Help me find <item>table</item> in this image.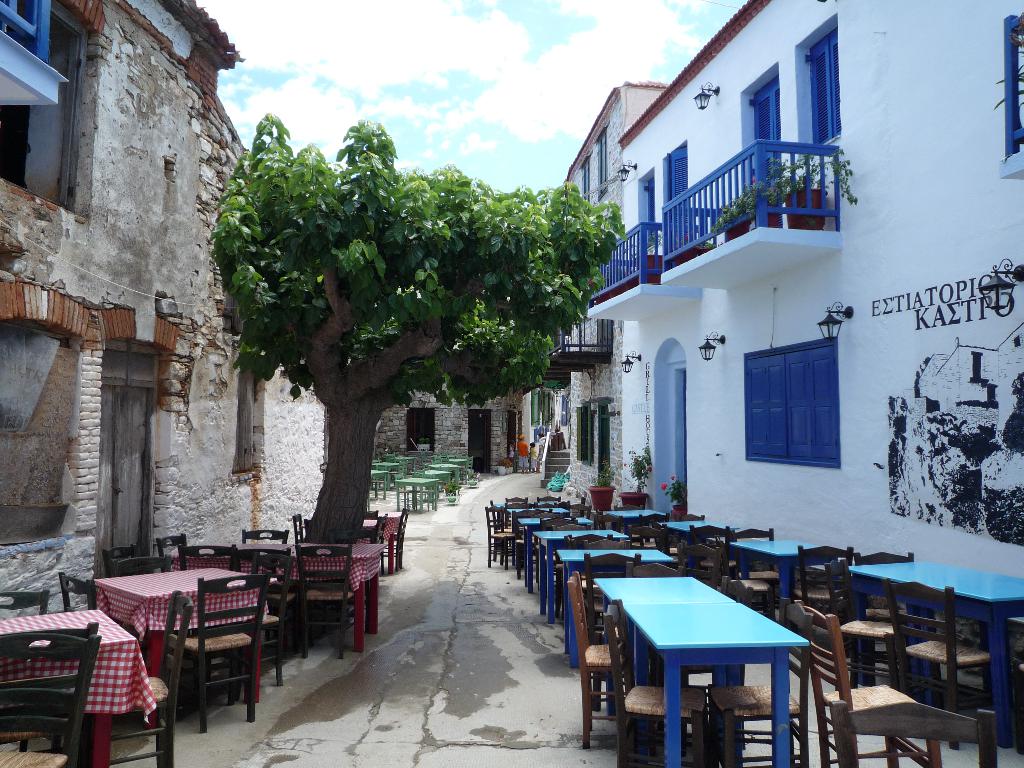
Found it: {"x1": 173, "y1": 541, "x2": 388, "y2": 656}.
